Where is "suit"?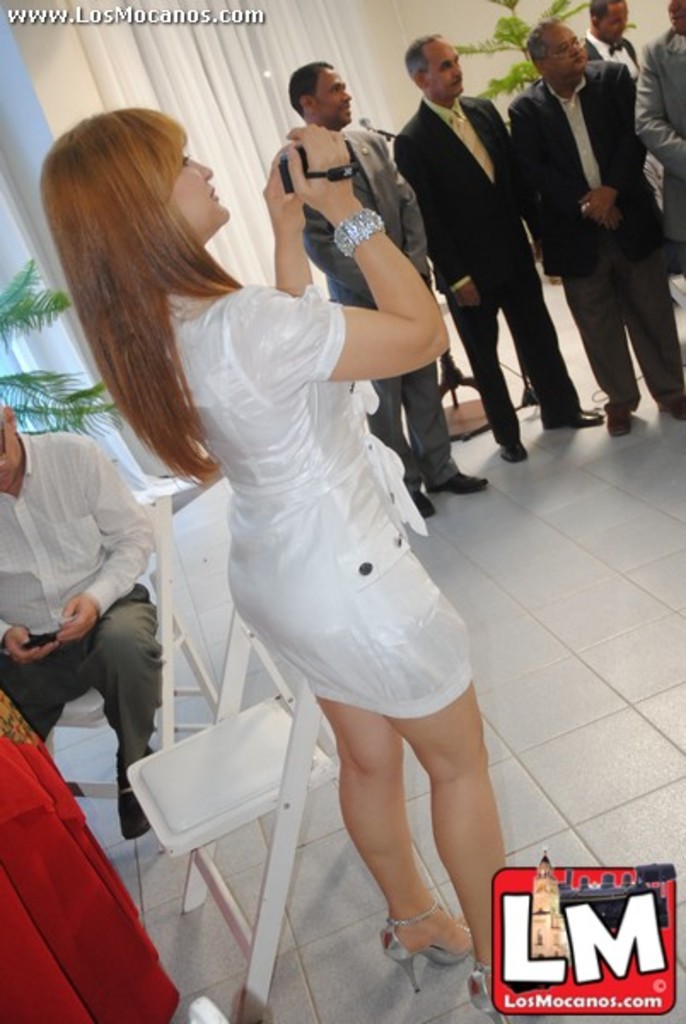
left=304, top=119, right=454, bottom=503.
